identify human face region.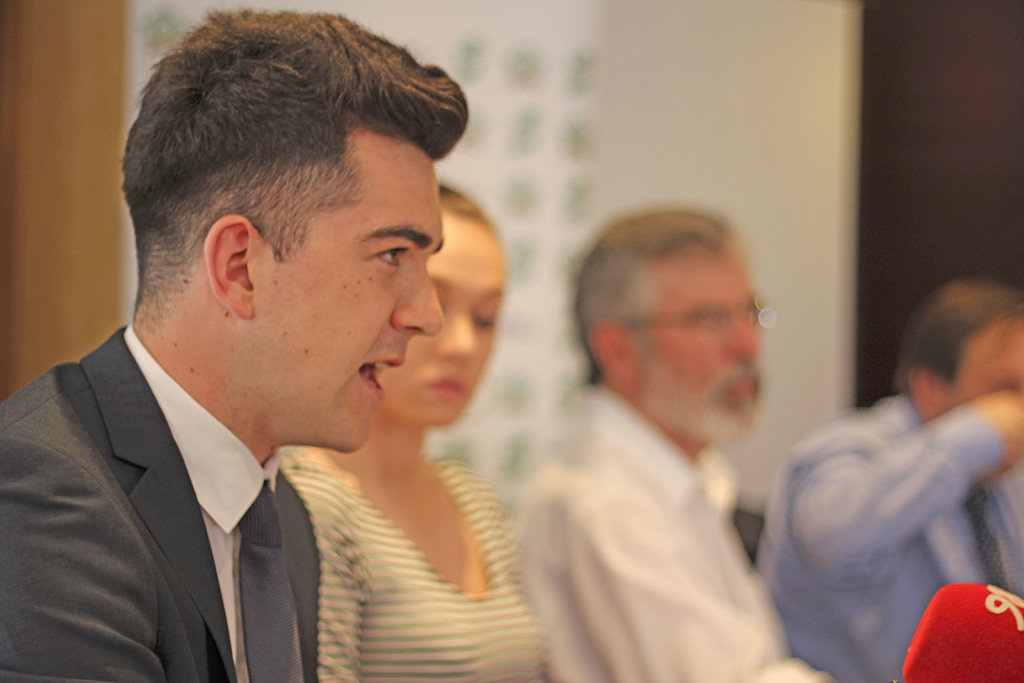
Region: (x1=637, y1=251, x2=762, y2=433).
